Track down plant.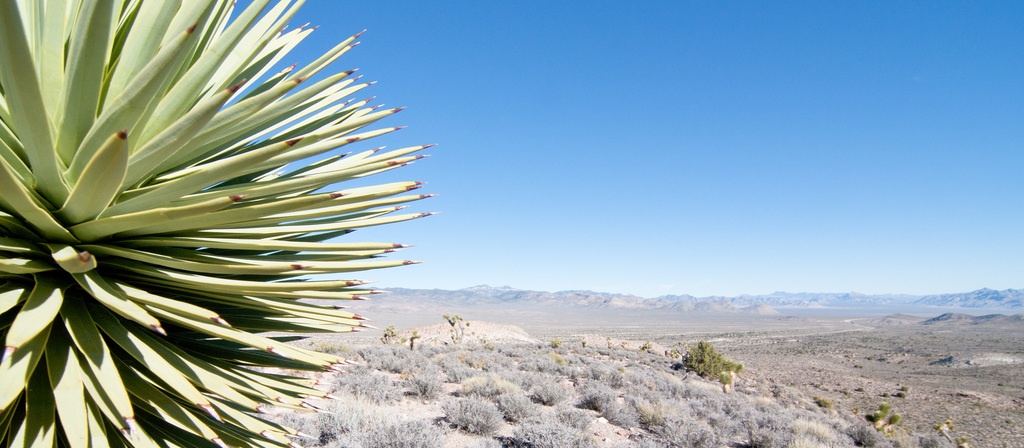
Tracked to (x1=378, y1=324, x2=405, y2=355).
